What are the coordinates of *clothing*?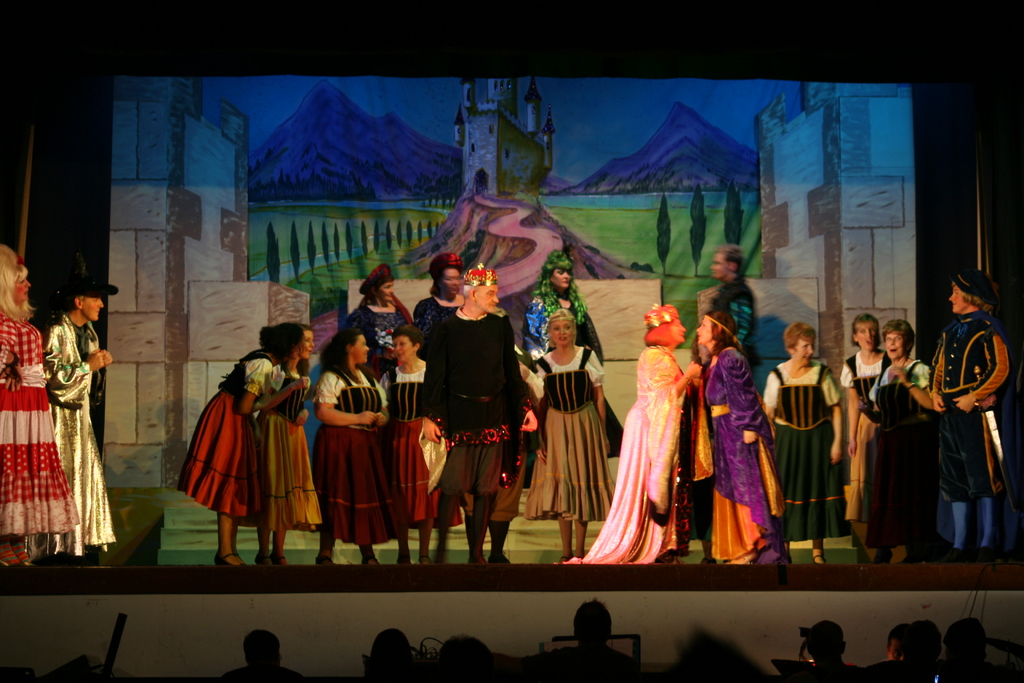
rect(572, 342, 716, 569).
